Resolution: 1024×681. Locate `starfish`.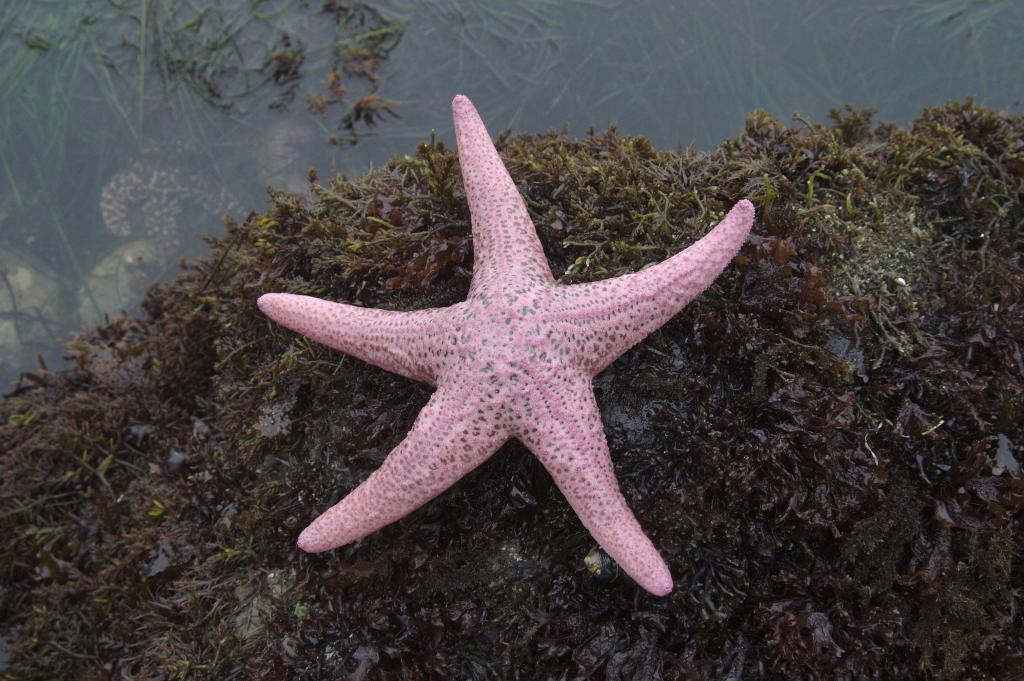
x1=255 y1=94 x2=751 y2=595.
